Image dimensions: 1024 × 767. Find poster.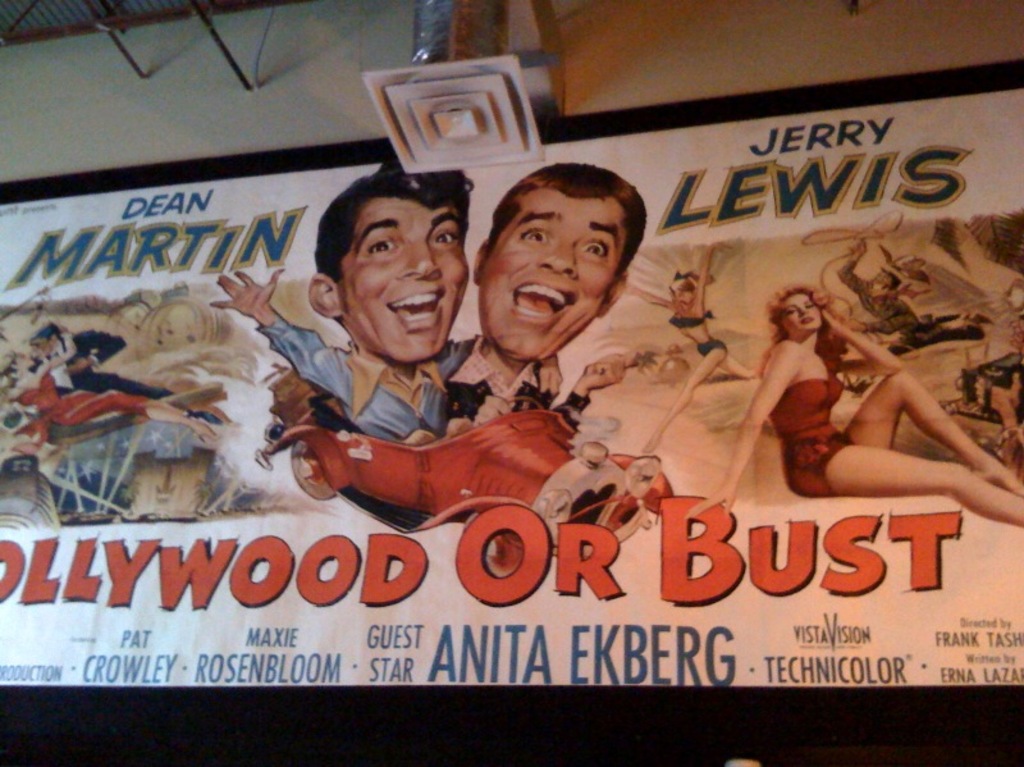
(x1=0, y1=90, x2=1023, y2=688).
